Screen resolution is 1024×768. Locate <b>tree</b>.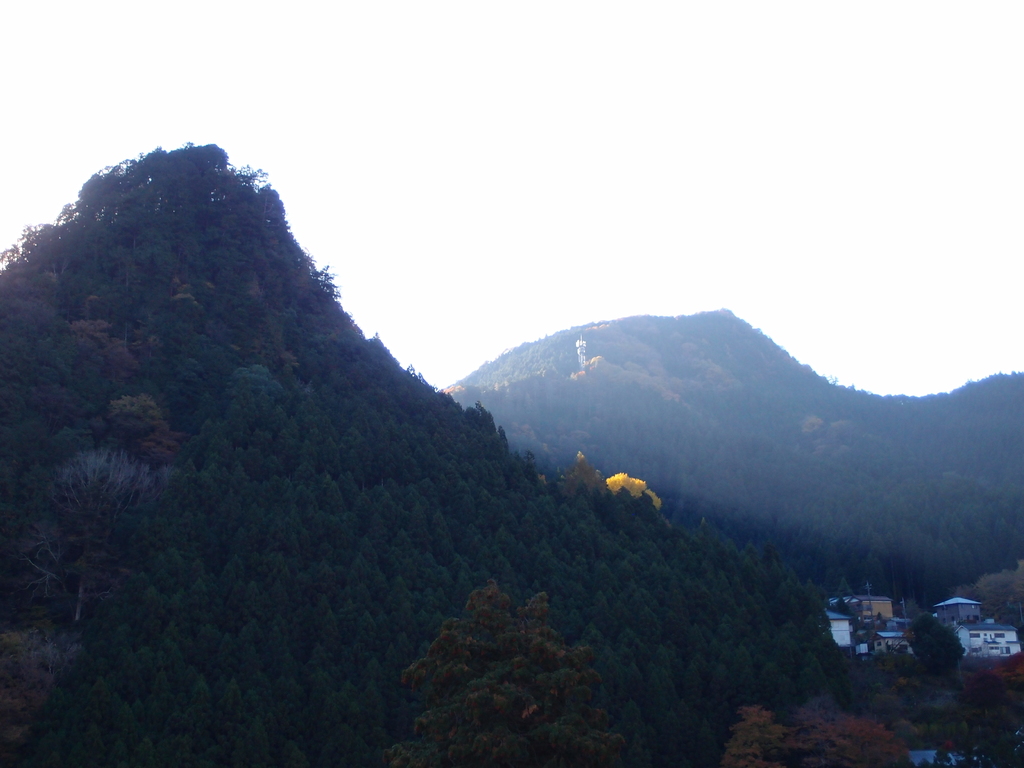
locate(895, 606, 969, 680).
